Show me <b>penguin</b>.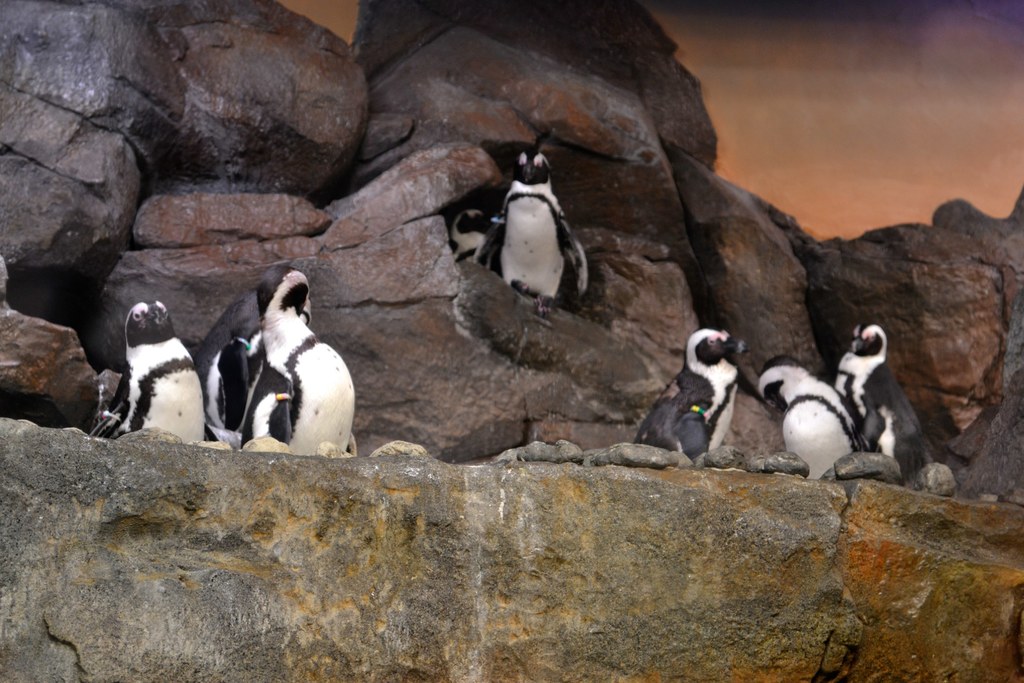
<b>penguin</b> is here: [90, 295, 204, 441].
